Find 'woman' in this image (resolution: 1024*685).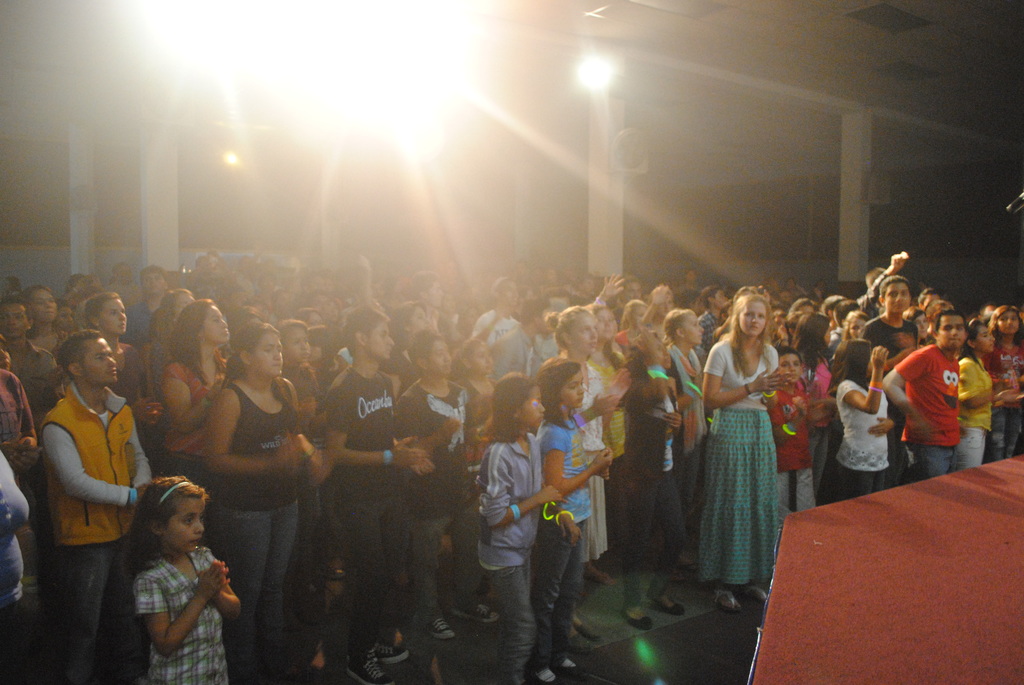
select_region(660, 304, 710, 583).
